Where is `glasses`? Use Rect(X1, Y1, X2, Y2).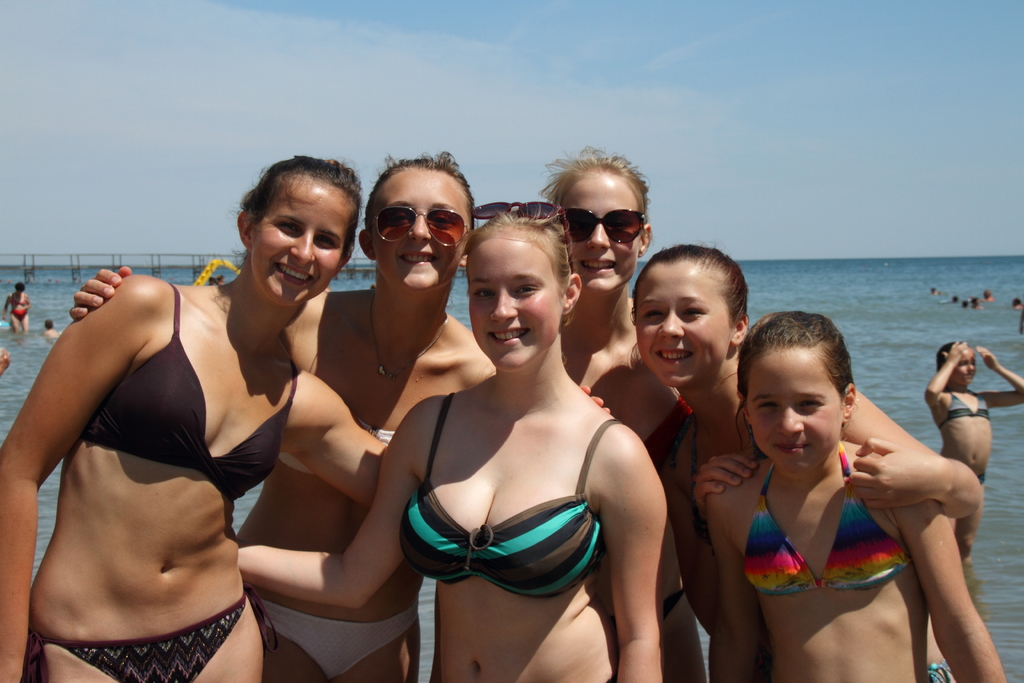
Rect(369, 205, 470, 249).
